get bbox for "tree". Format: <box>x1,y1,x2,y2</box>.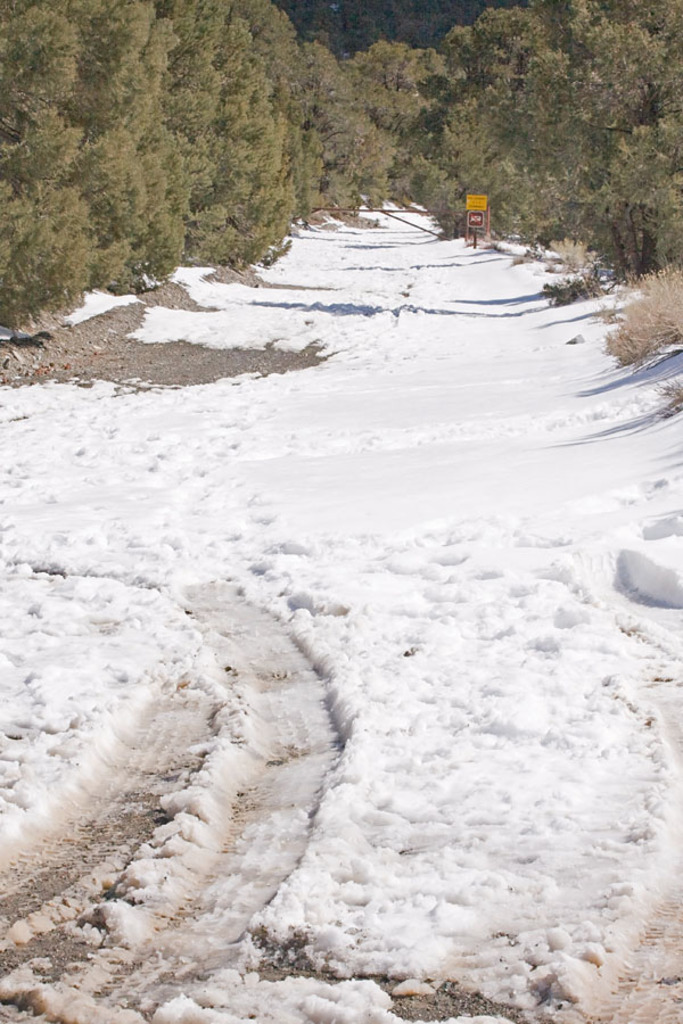
<box>389,0,682,283</box>.
